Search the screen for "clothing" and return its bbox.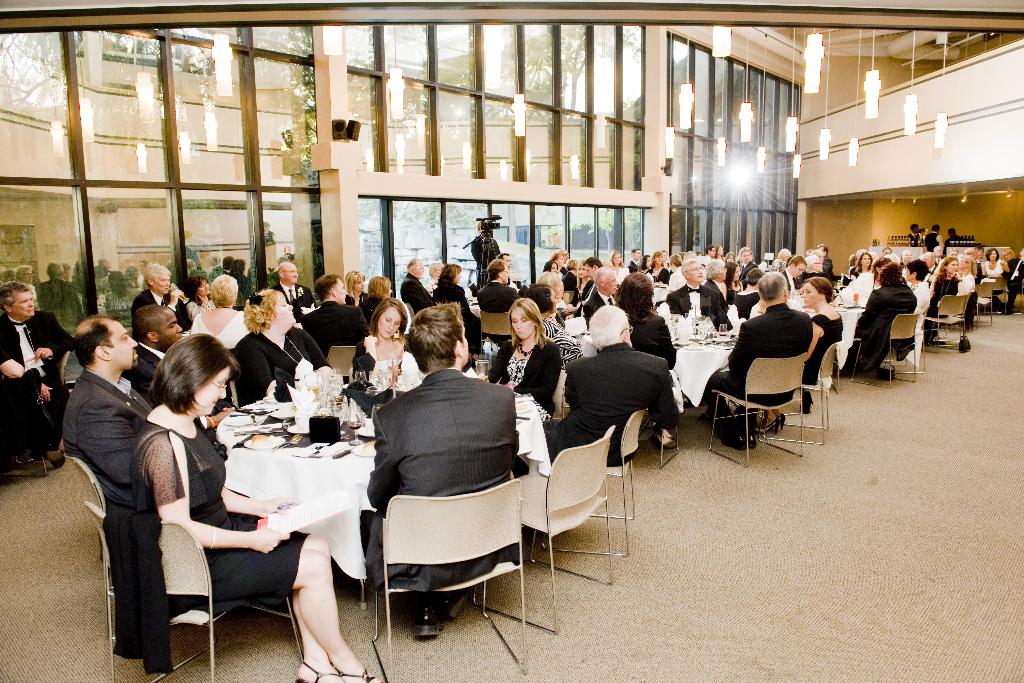
Found: (x1=275, y1=283, x2=336, y2=313).
